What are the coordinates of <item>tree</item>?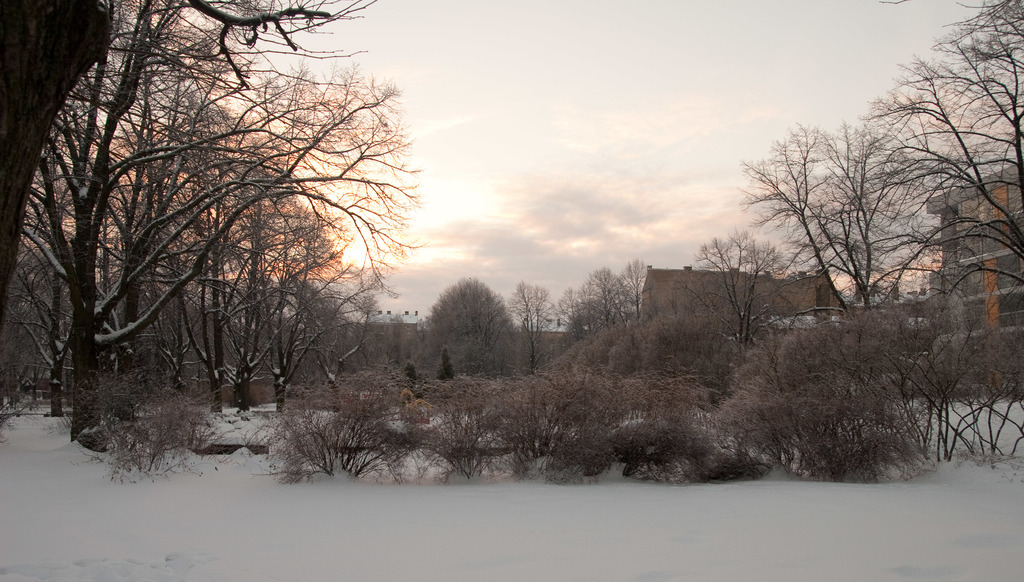
region(0, 0, 394, 521).
